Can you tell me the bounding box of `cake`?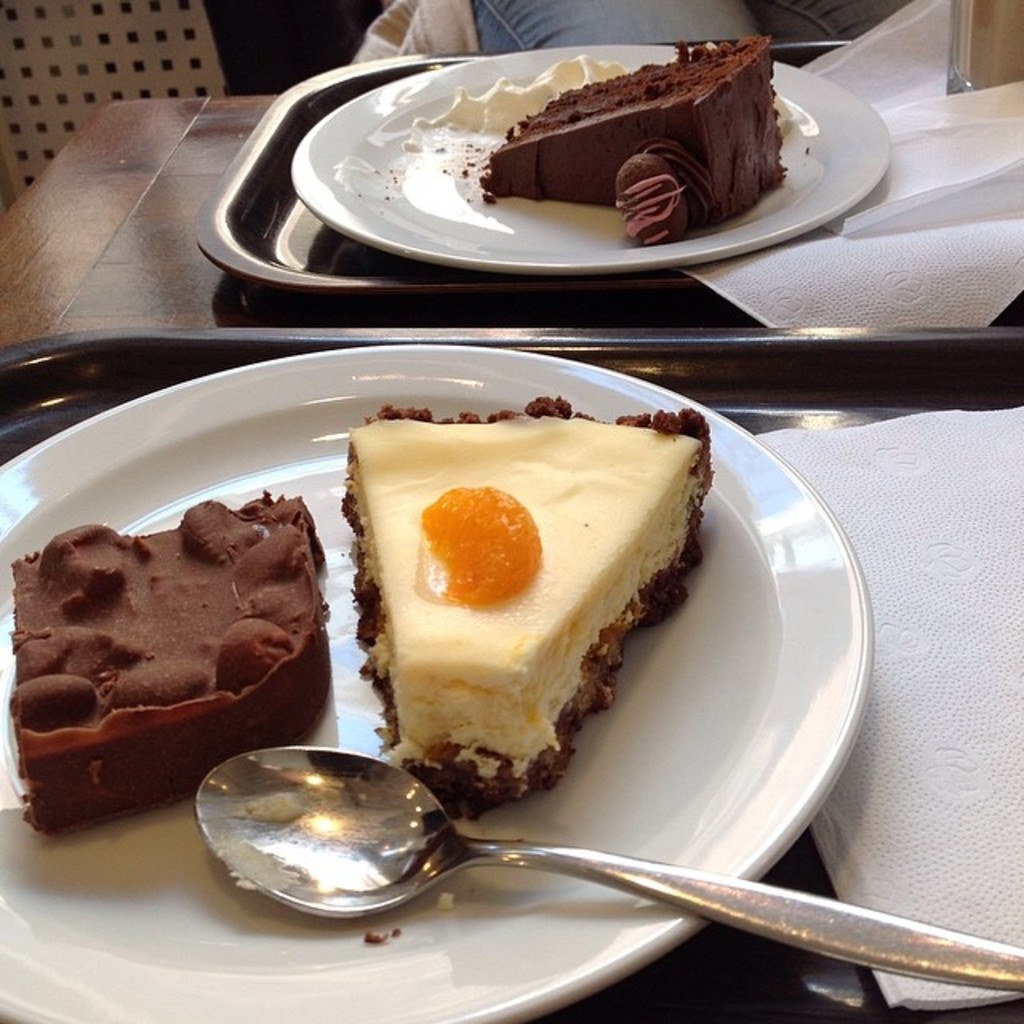
330, 389, 736, 824.
